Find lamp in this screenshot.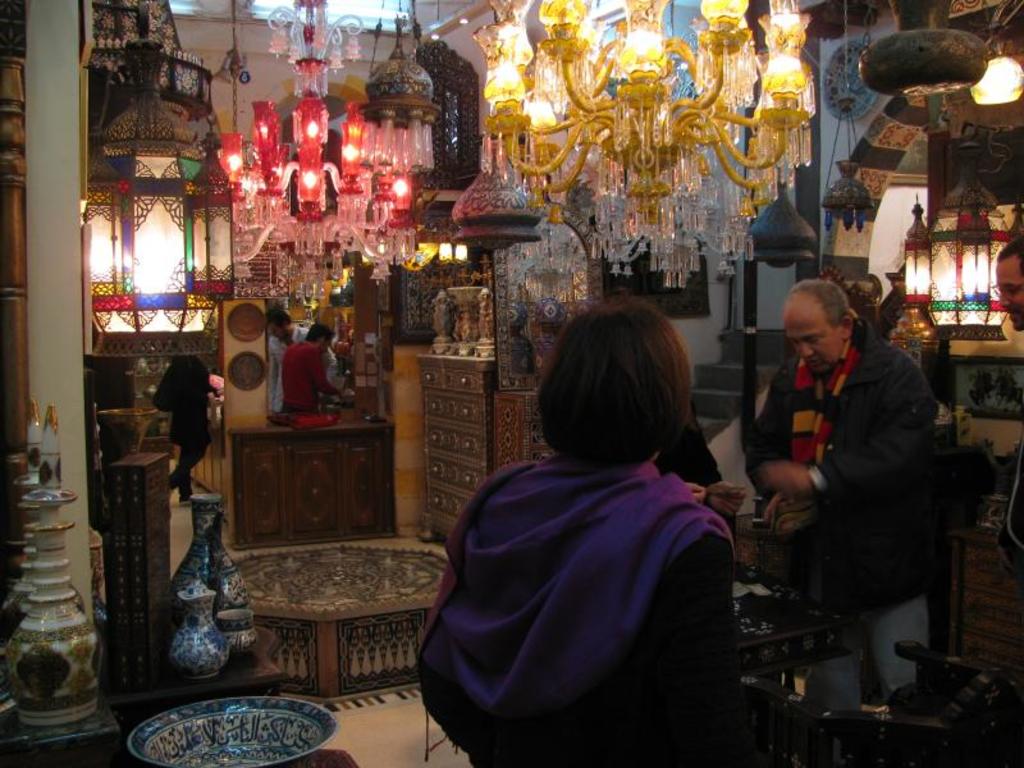
The bounding box for lamp is [left=439, top=233, right=472, bottom=270].
